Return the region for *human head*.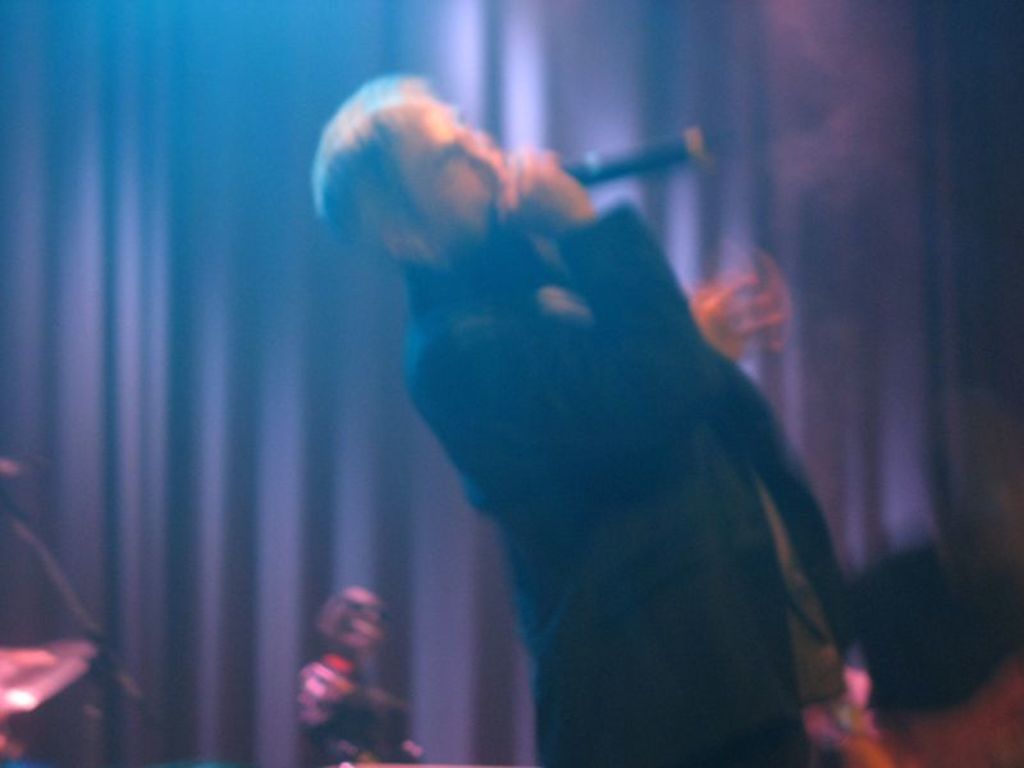
bbox=[311, 588, 383, 659].
